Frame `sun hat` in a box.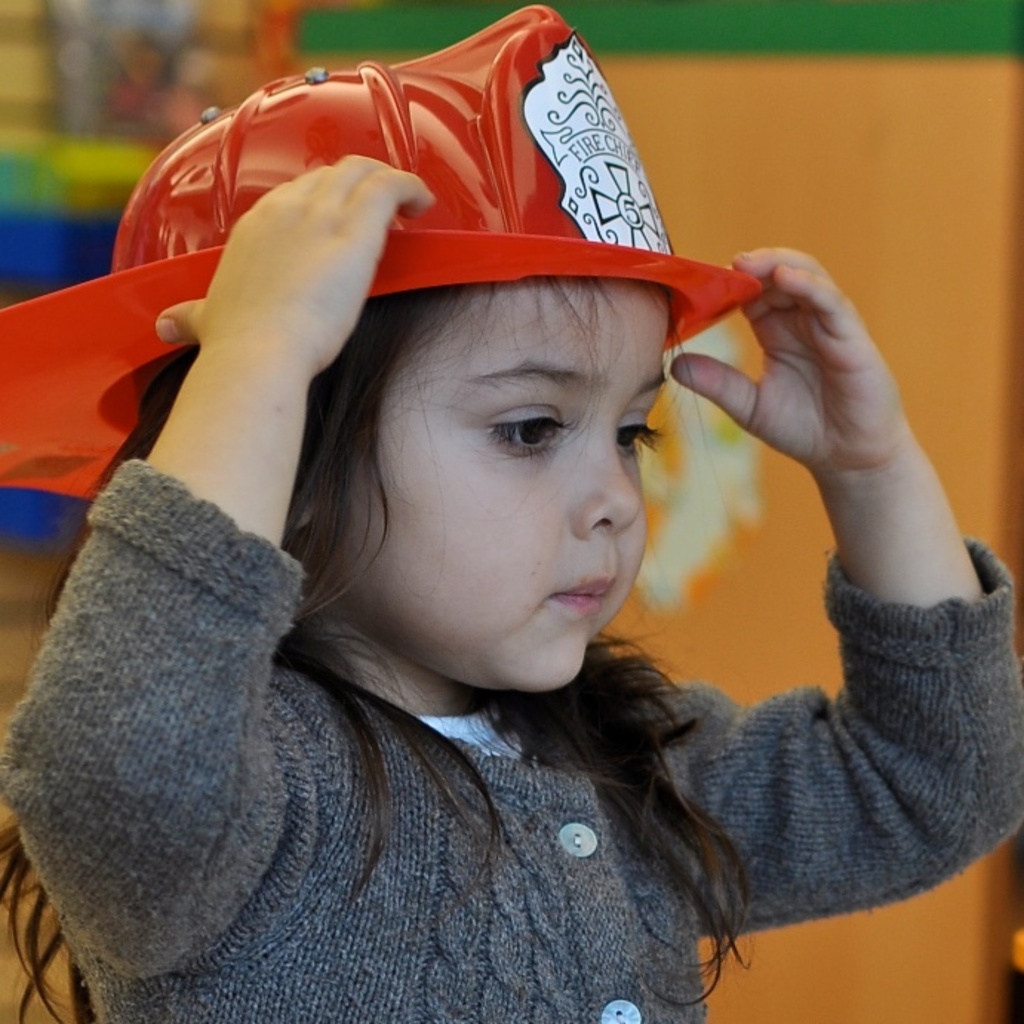
0 1 785 505.
